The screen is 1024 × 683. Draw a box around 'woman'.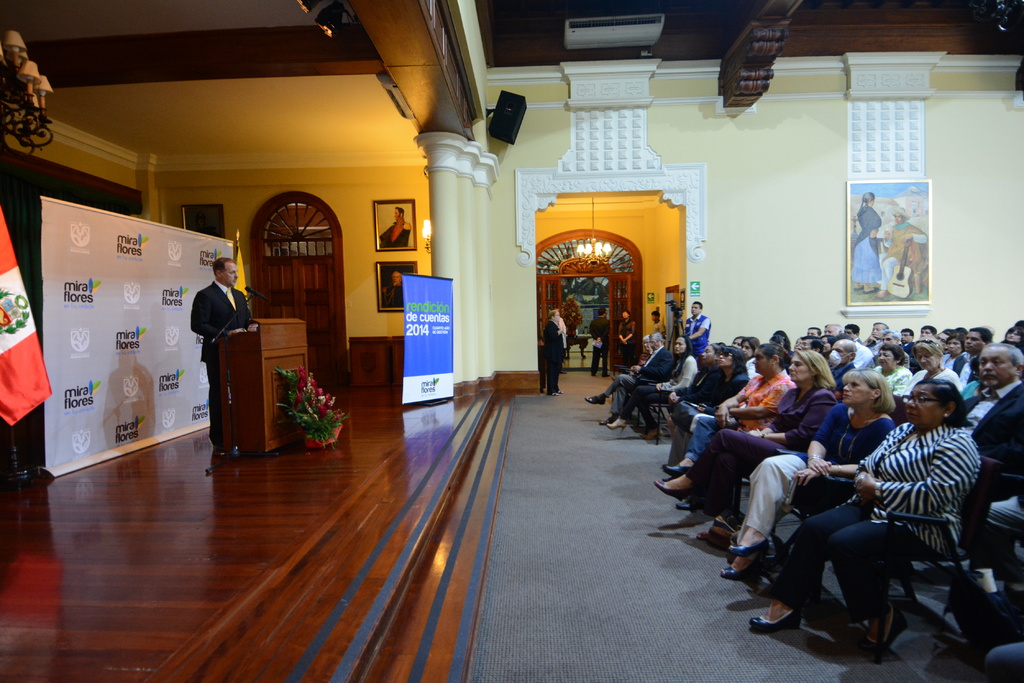
rect(664, 341, 746, 466).
